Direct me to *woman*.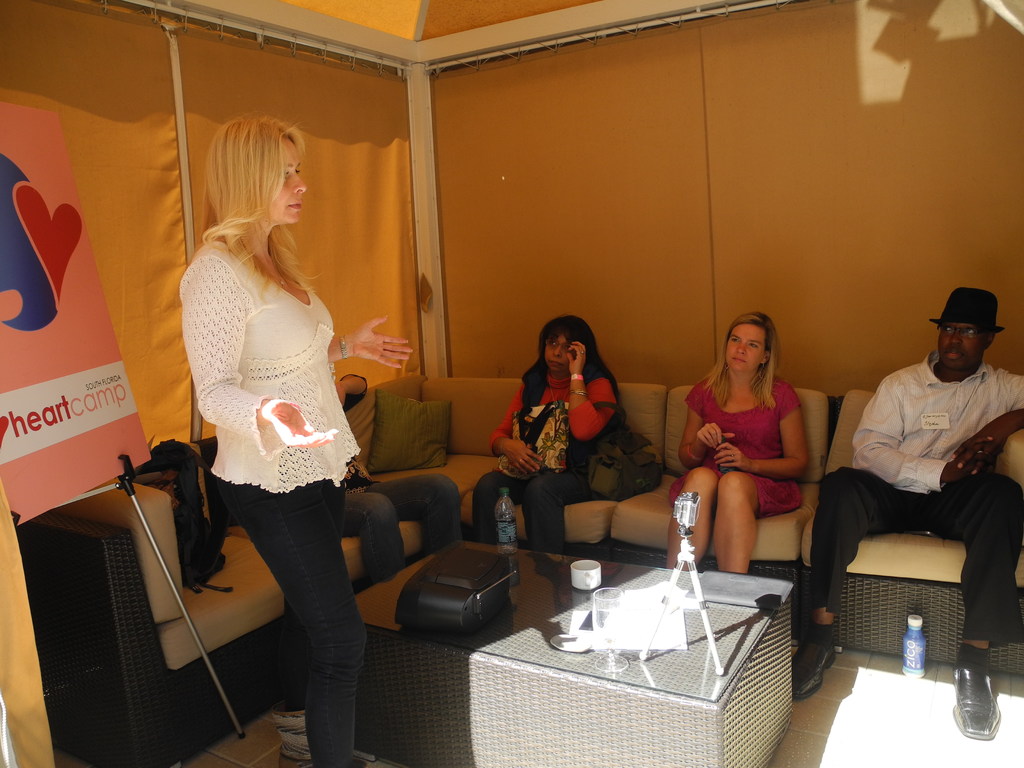
Direction: select_region(166, 93, 372, 746).
